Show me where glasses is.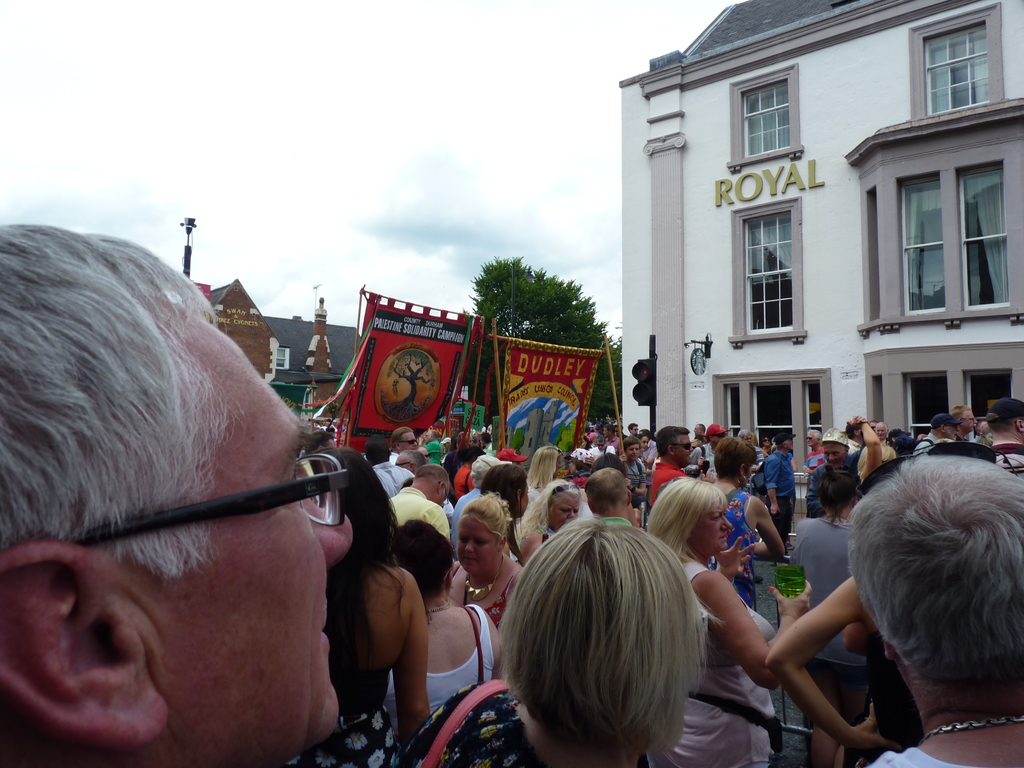
glasses is at <bbox>399, 433, 417, 450</bbox>.
